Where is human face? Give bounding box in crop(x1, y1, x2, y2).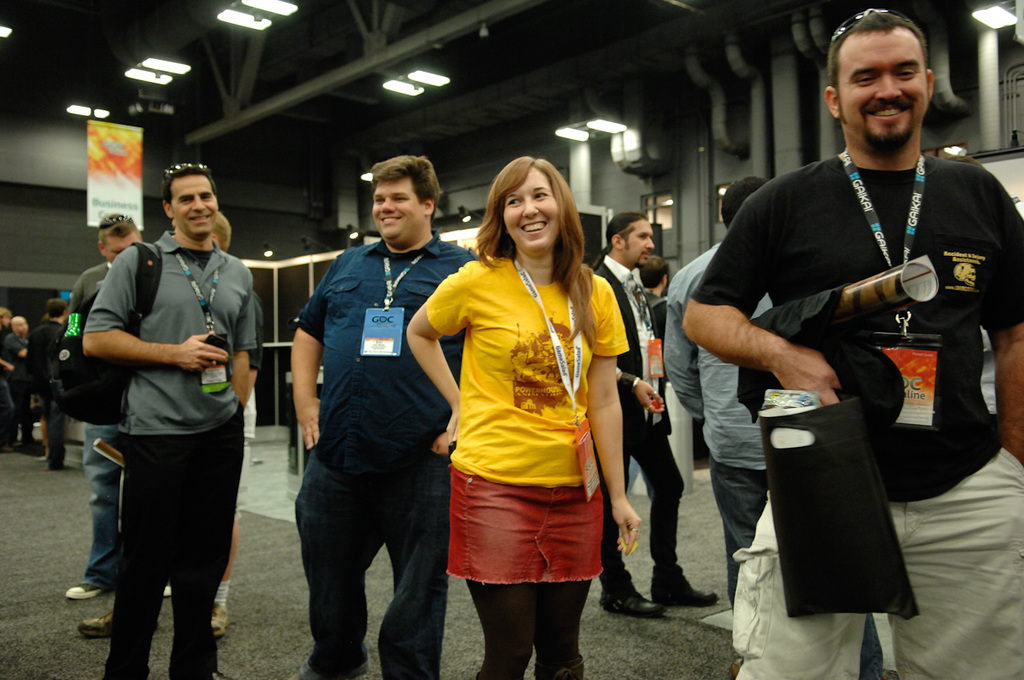
crop(374, 177, 425, 245).
